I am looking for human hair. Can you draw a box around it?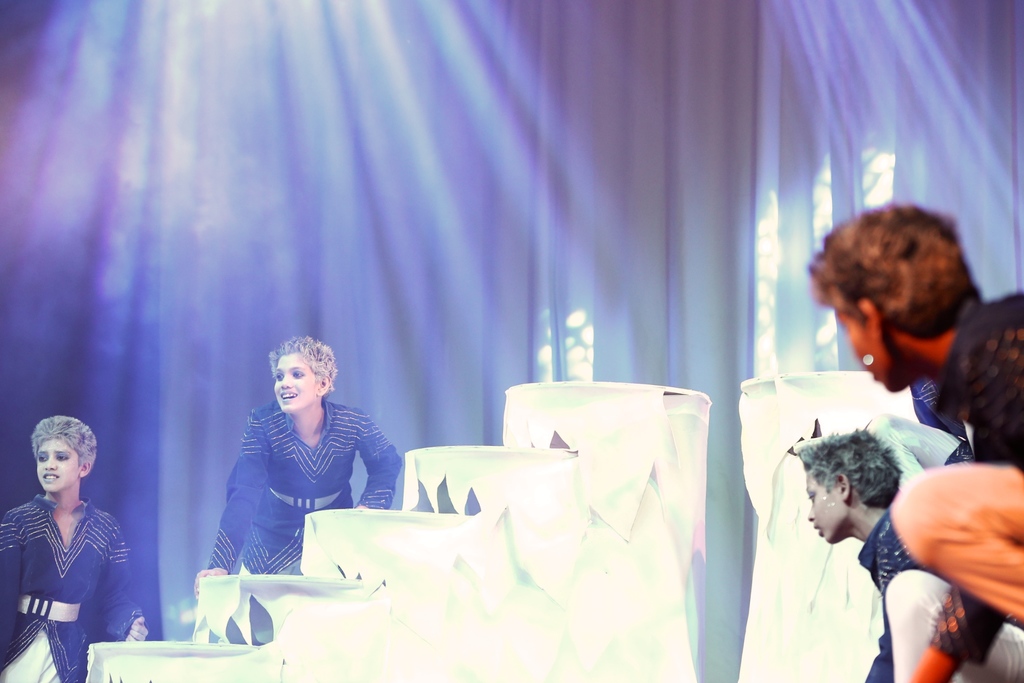
Sure, the bounding box is [34,414,97,470].
